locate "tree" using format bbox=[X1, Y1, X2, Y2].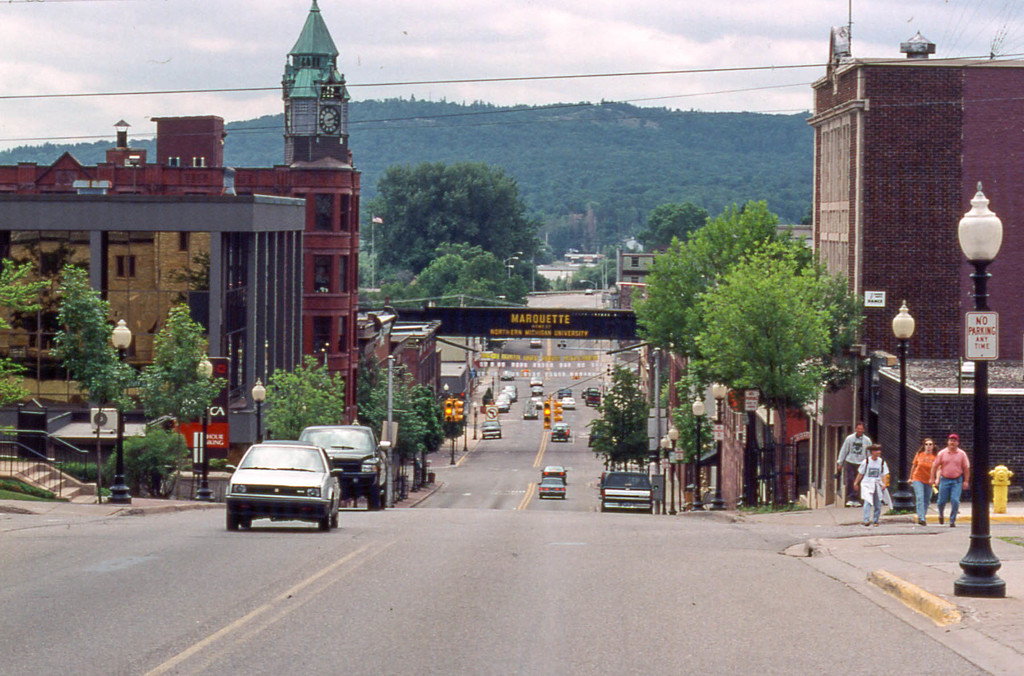
bbox=[0, 258, 60, 373].
